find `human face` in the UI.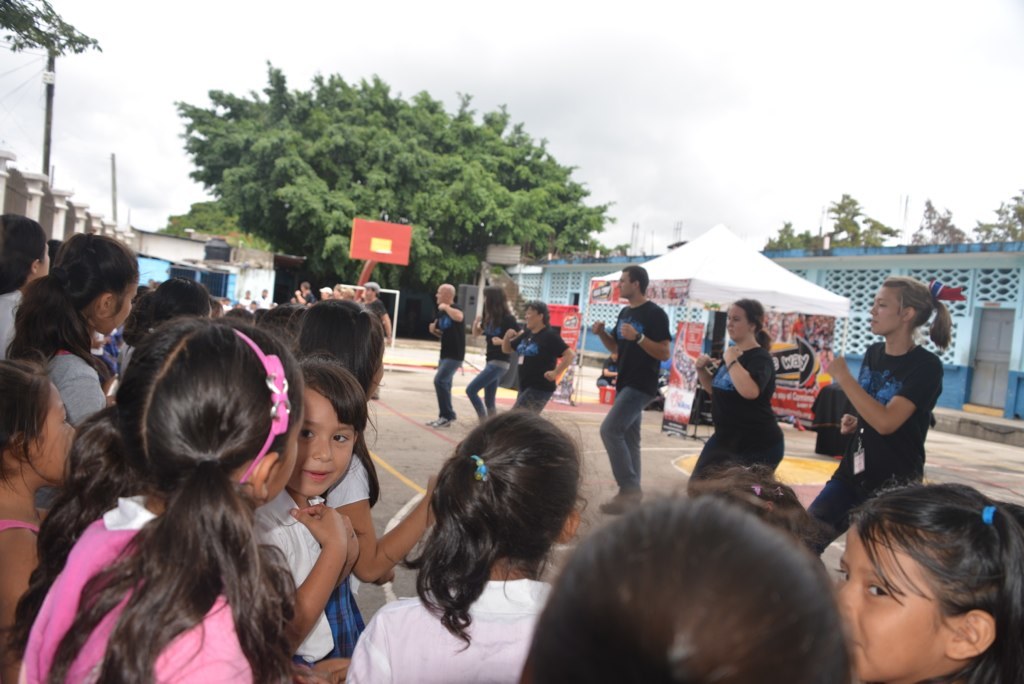
UI element at select_region(96, 279, 140, 341).
